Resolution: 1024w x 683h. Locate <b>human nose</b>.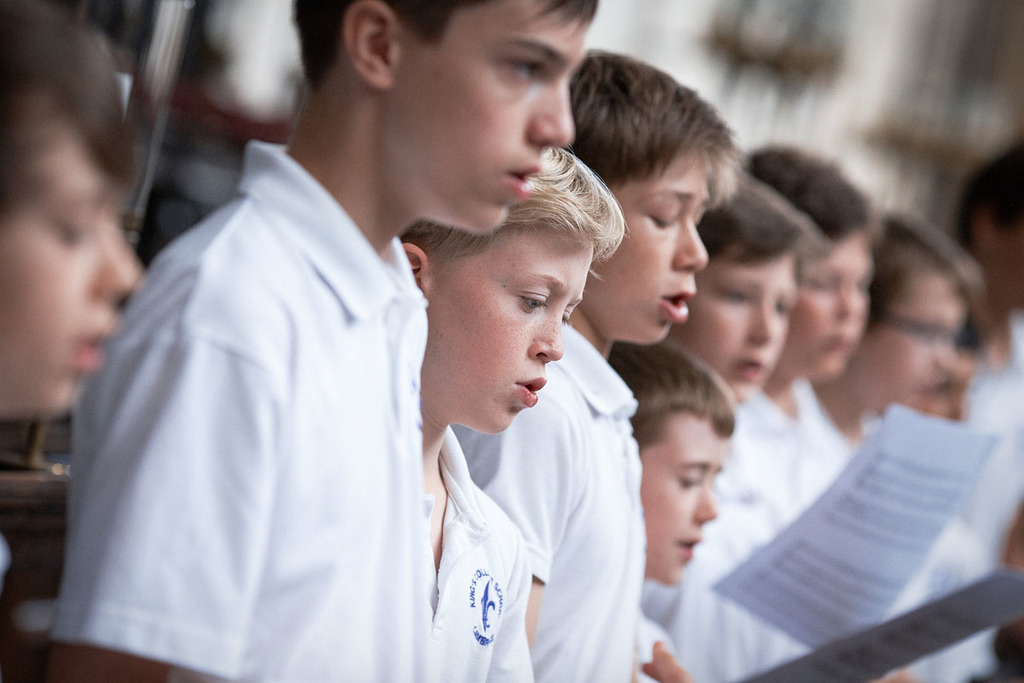
box(527, 298, 566, 365).
